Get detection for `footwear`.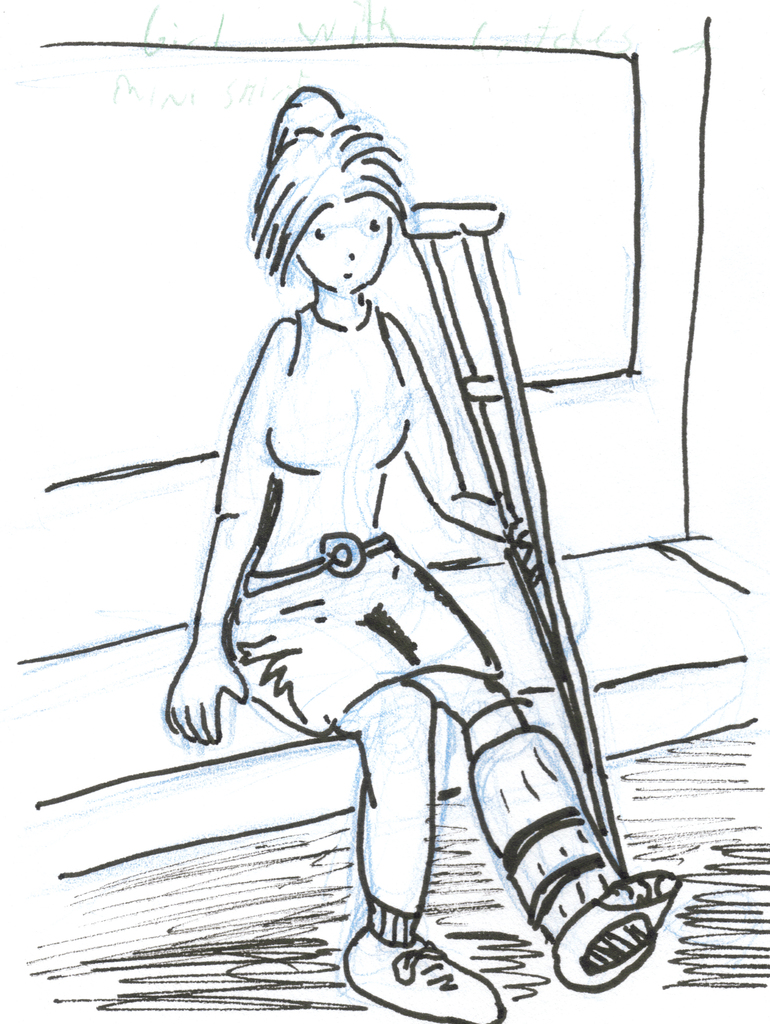
Detection: [339,924,507,1023].
